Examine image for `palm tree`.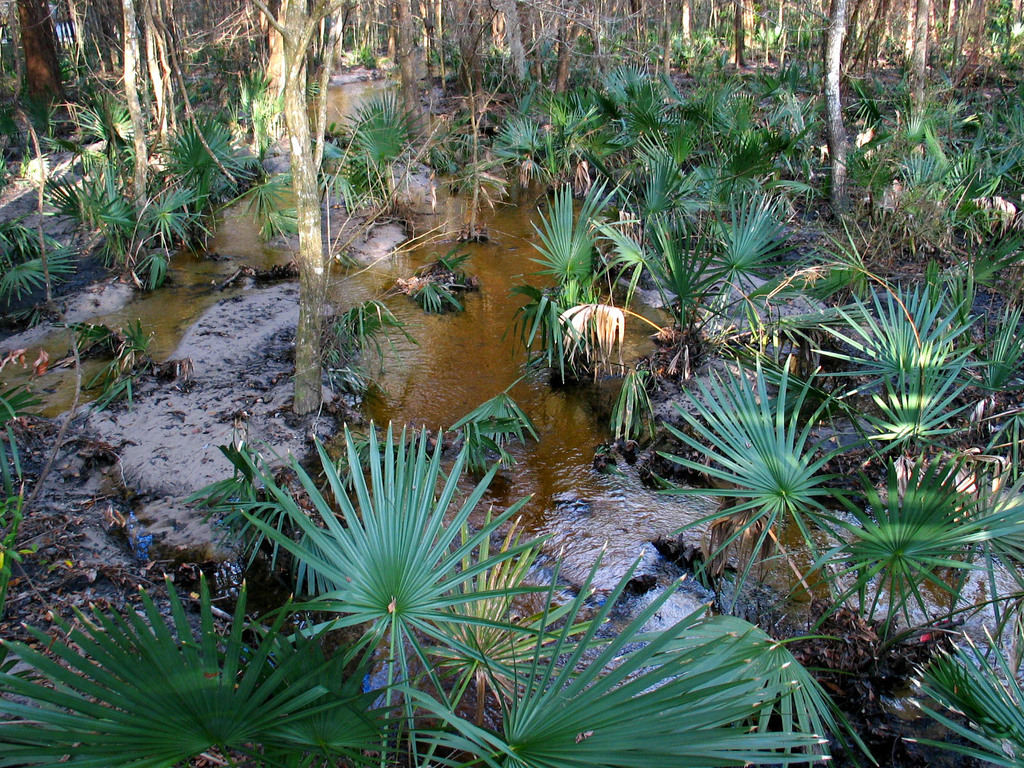
Examination result: 0, 219, 36, 307.
